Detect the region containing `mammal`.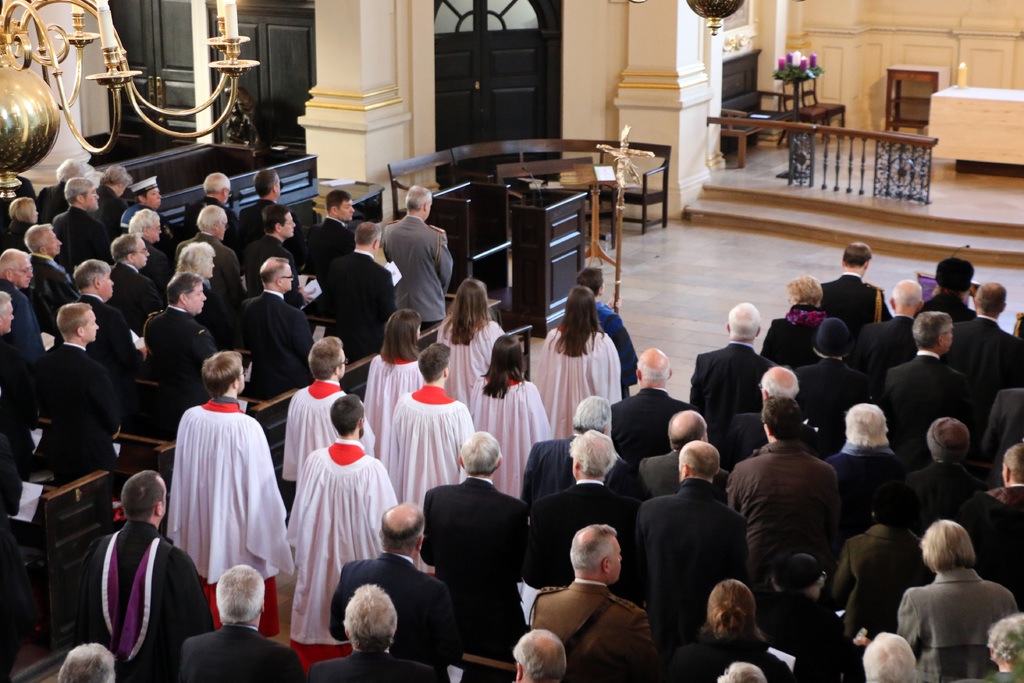
{"left": 986, "top": 439, "right": 1023, "bottom": 523}.
